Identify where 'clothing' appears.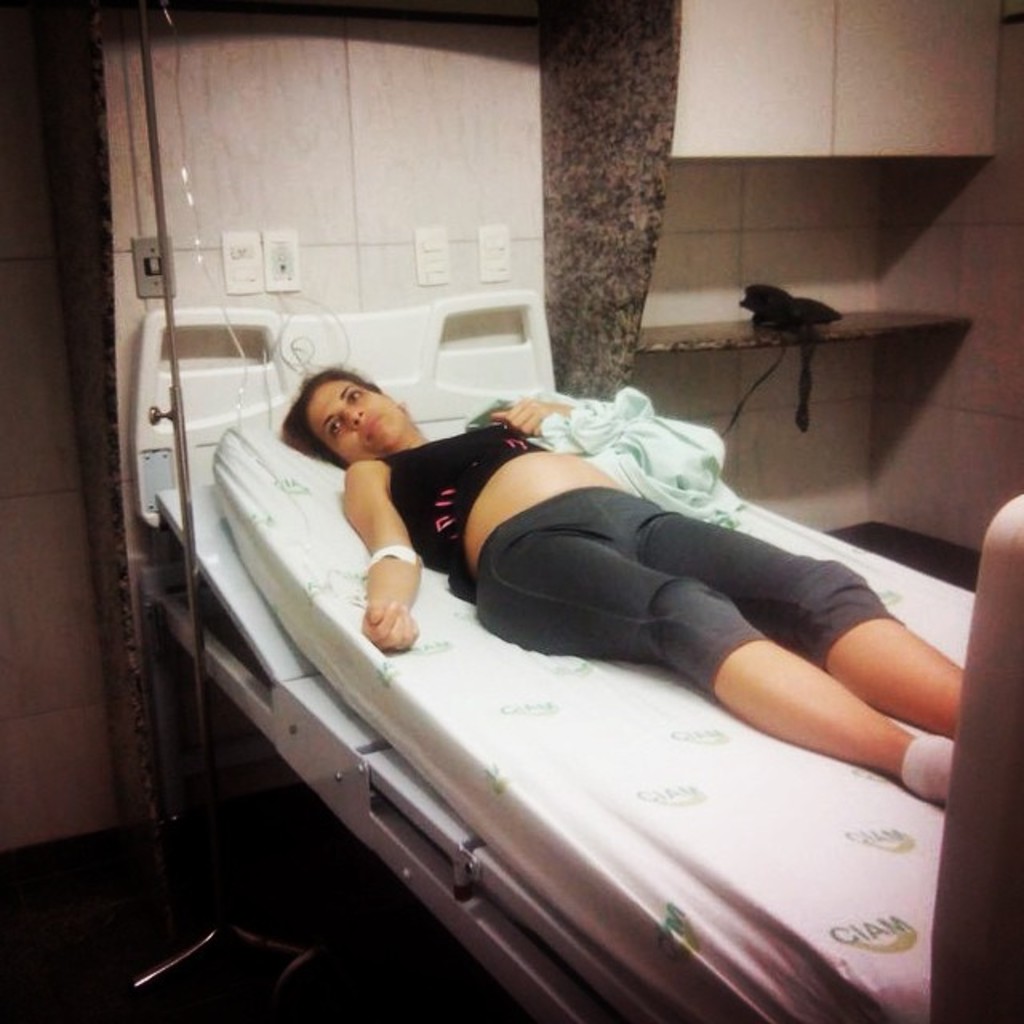
Appears at box=[357, 416, 918, 715].
